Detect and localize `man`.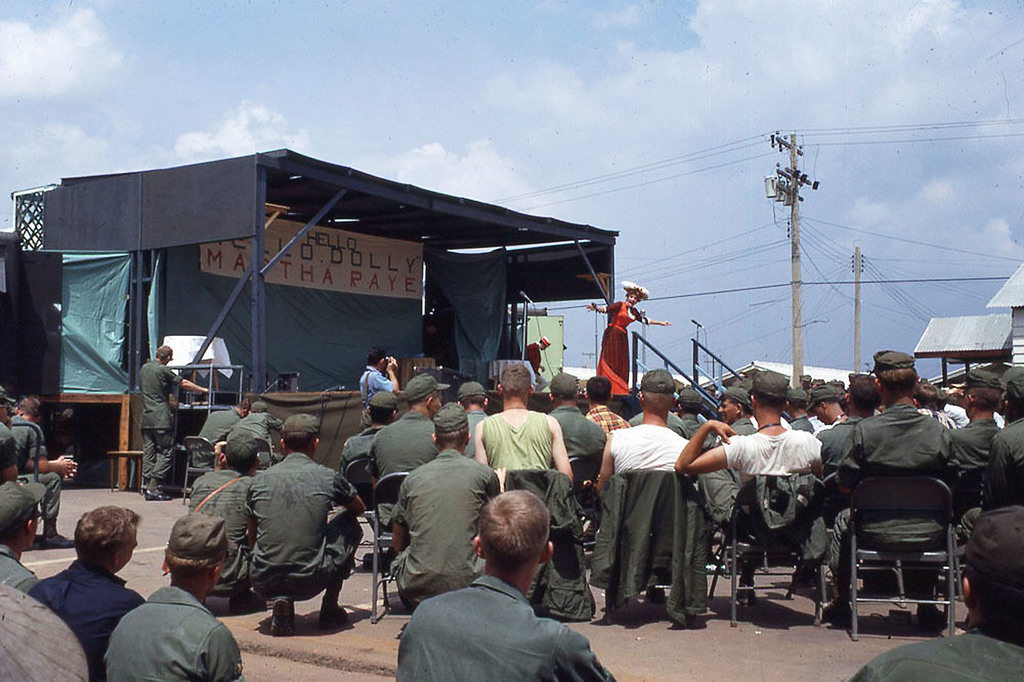
Localized at rect(820, 390, 852, 434).
